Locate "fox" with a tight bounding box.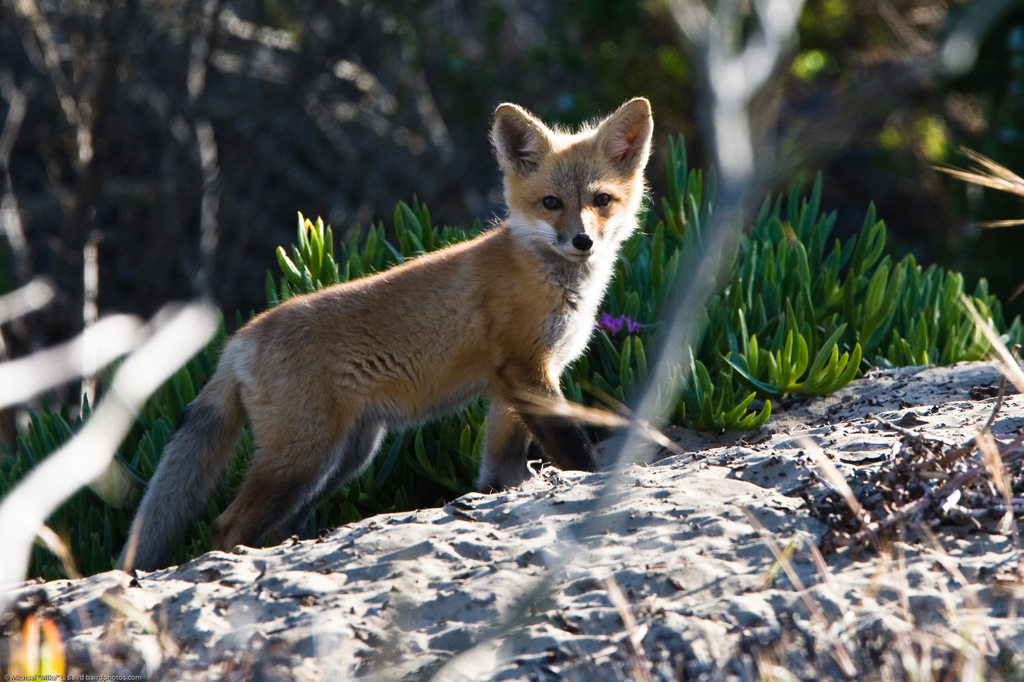
(x1=111, y1=93, x2=658, y2=585).
